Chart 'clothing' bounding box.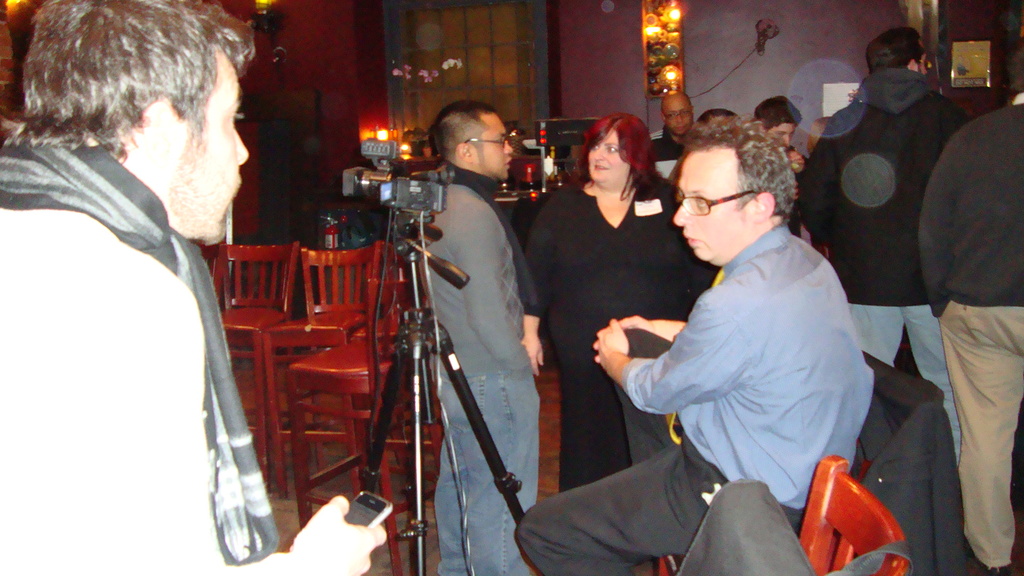
Charted: bbox(792, 68, 965, 474).
